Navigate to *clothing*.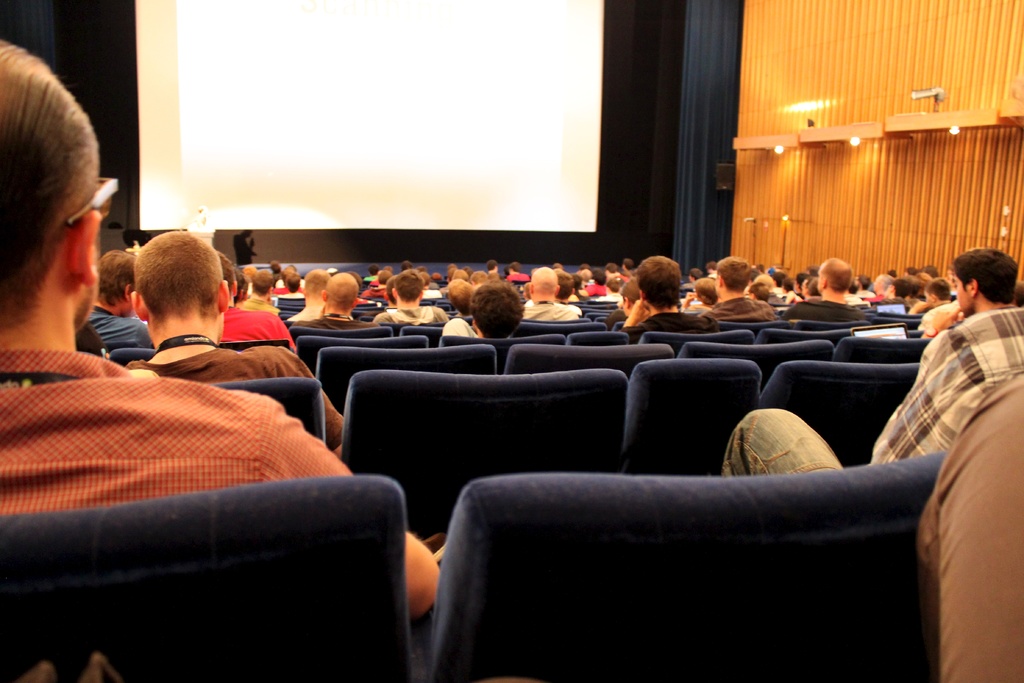
Navigation target: {"x1": 247, "y1": 279, "x2": 252, "y2": 295}.
